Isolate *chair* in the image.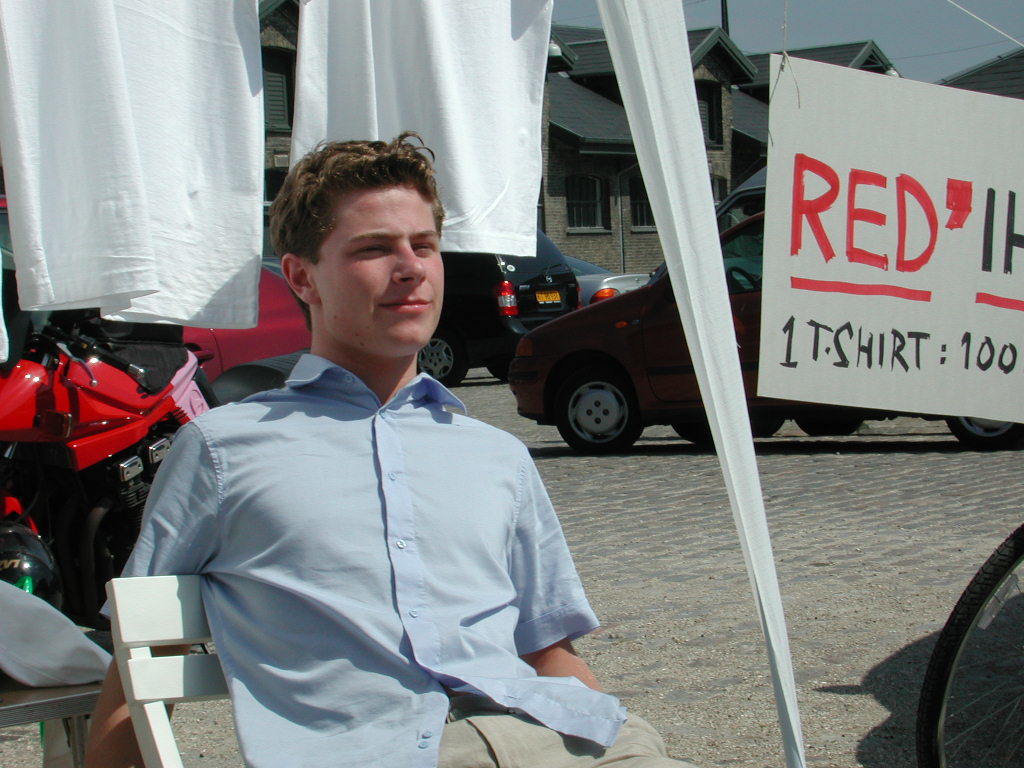
Isolated region: (95,574,208,767).
